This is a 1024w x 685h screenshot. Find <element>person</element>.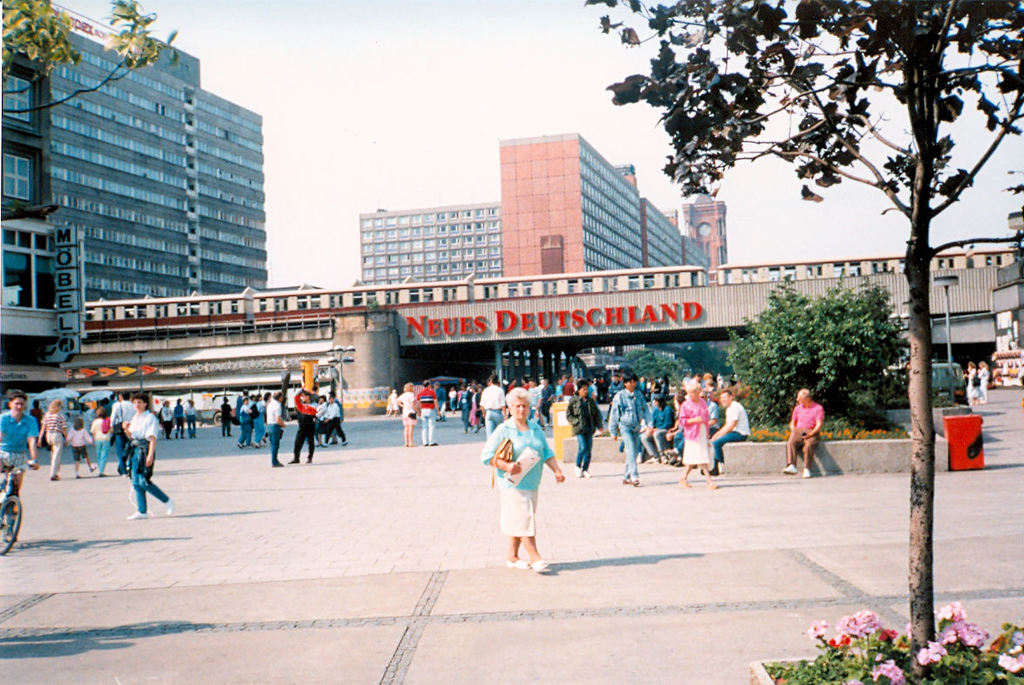
Bounding box: [435, 381, 451, 423].
